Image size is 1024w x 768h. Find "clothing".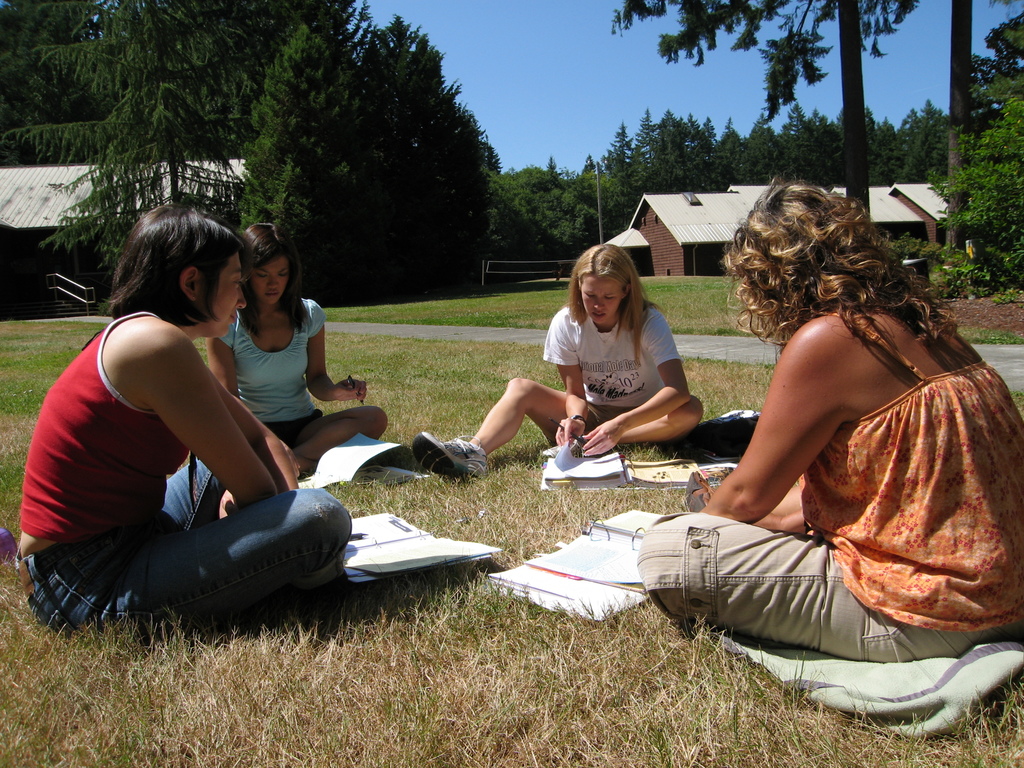
[x1=803, y1=318, x2=996, y2=646].
